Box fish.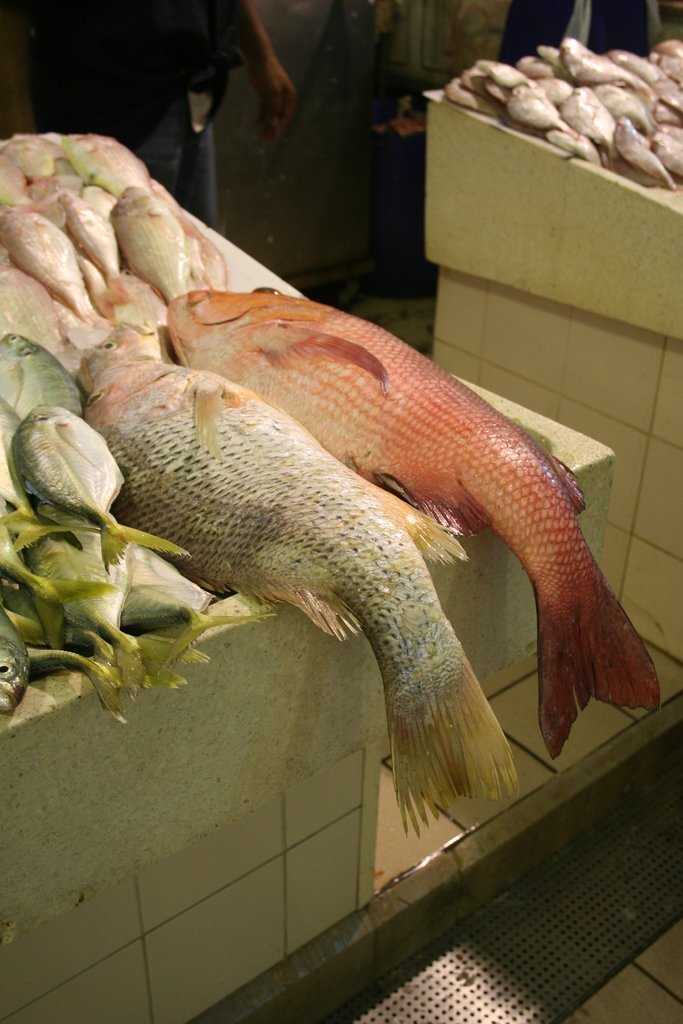
[76, 338, 520, 838].
